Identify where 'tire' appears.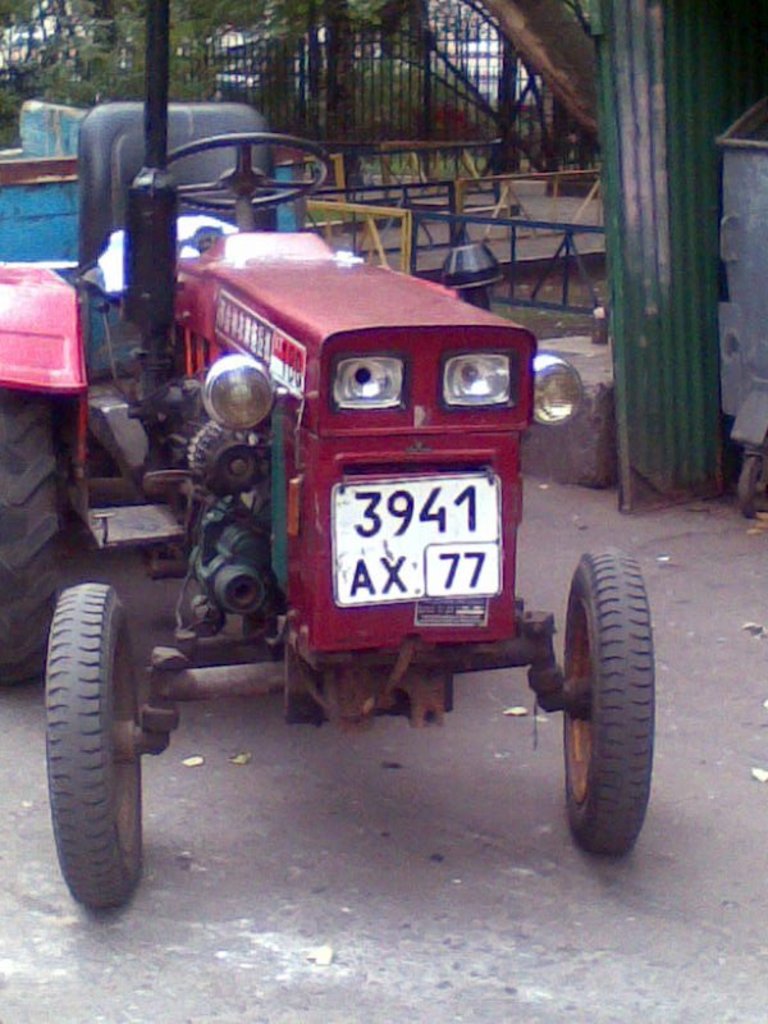
Appears at left=562, top=547, right=653, bottom=856.
